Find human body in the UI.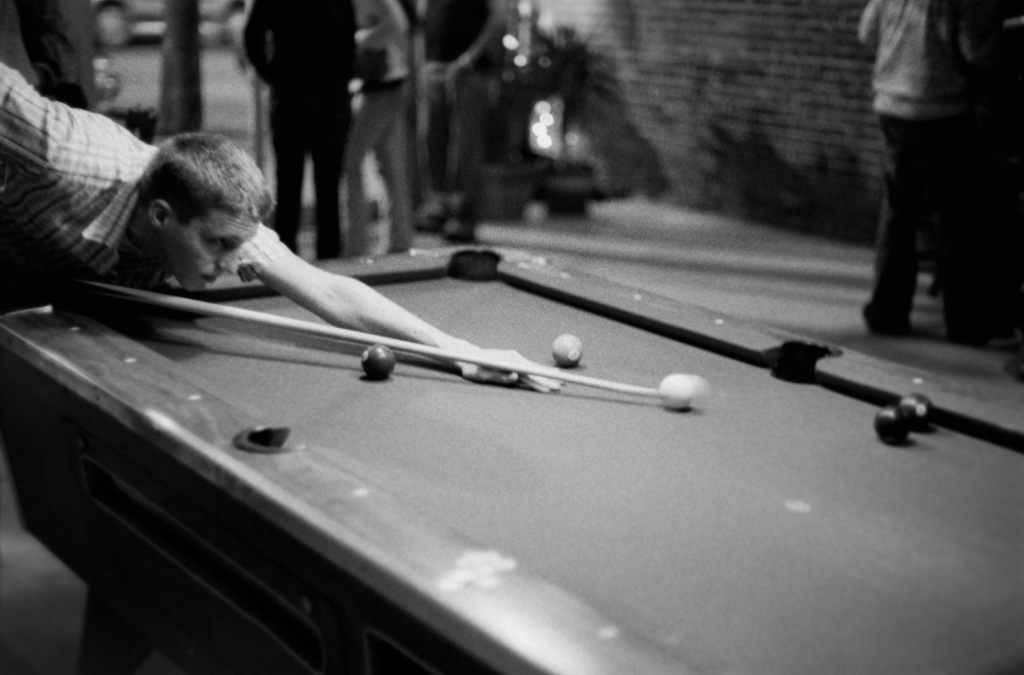
UI element at (862,0,988,351).
